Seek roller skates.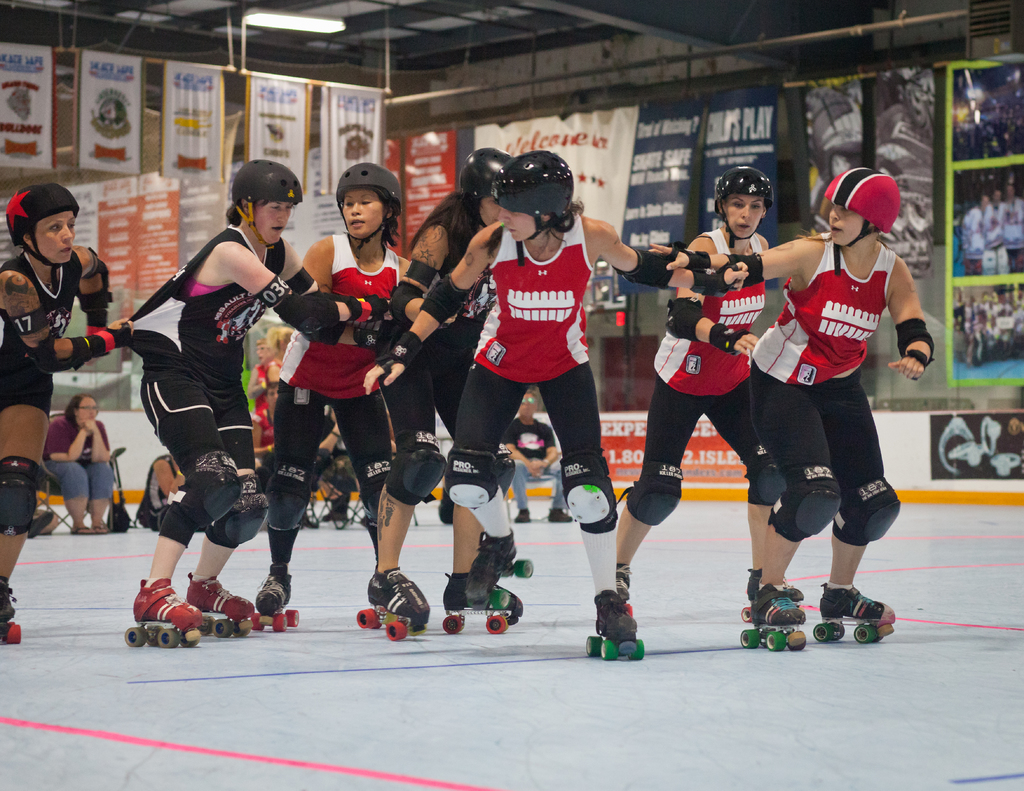
BBox(0, 575, 24, 644).
